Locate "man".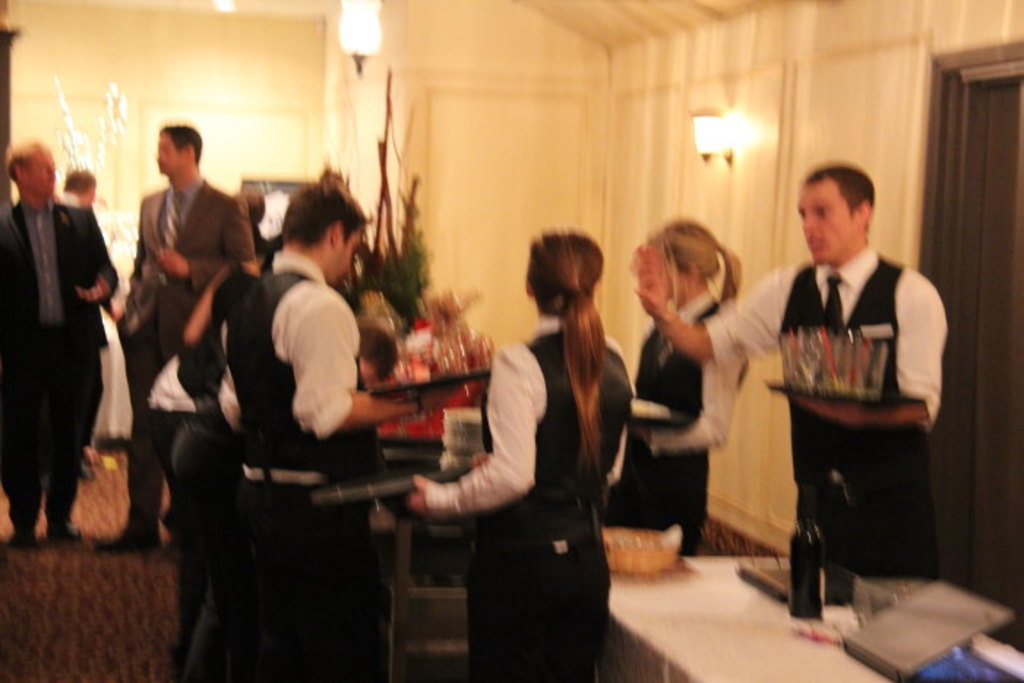
Bounding box: (217,178,462,682).
